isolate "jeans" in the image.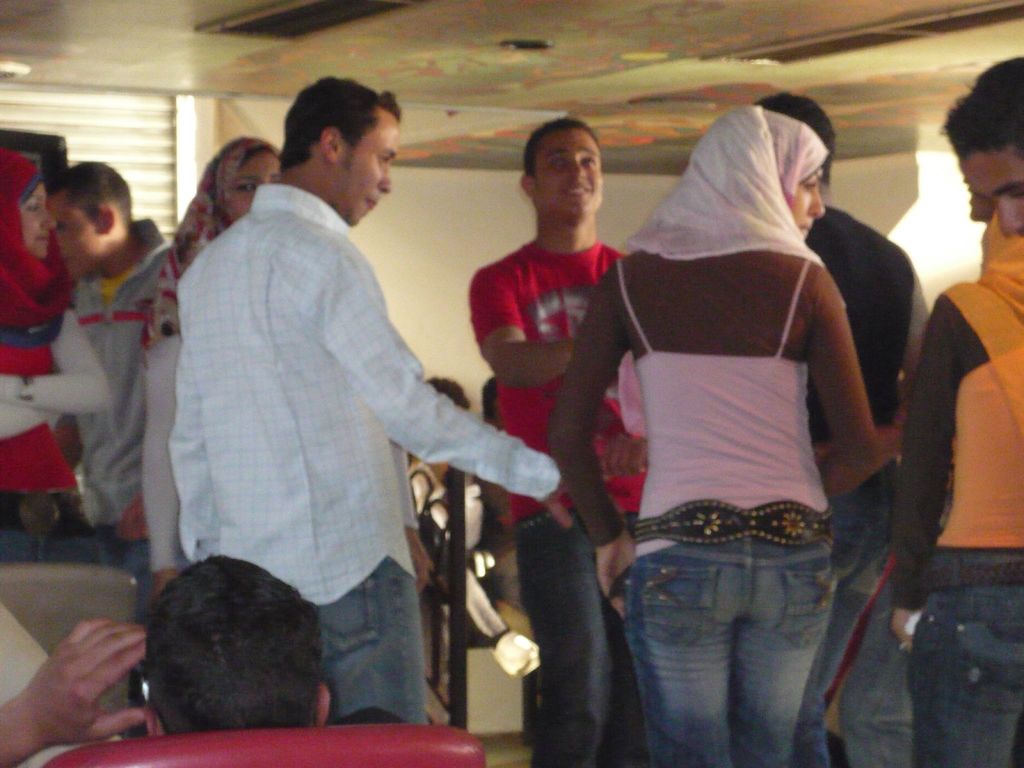
Isolated region: (x1=538, y1=507, x2=595, y2=753).
